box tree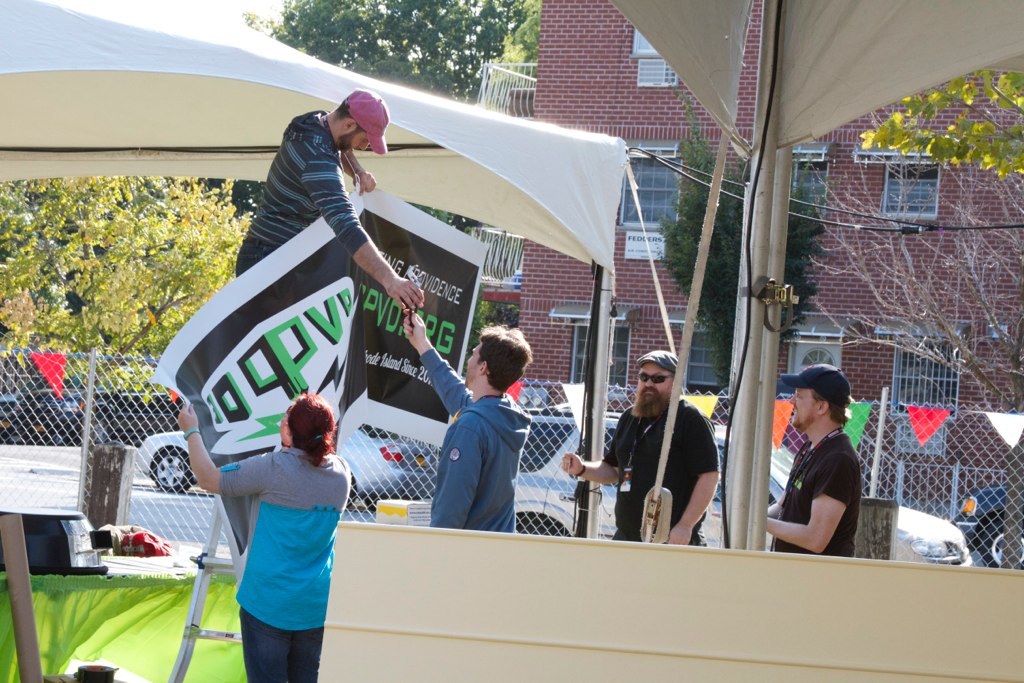
[left=854, top=50, right=1023, bottom=184]
